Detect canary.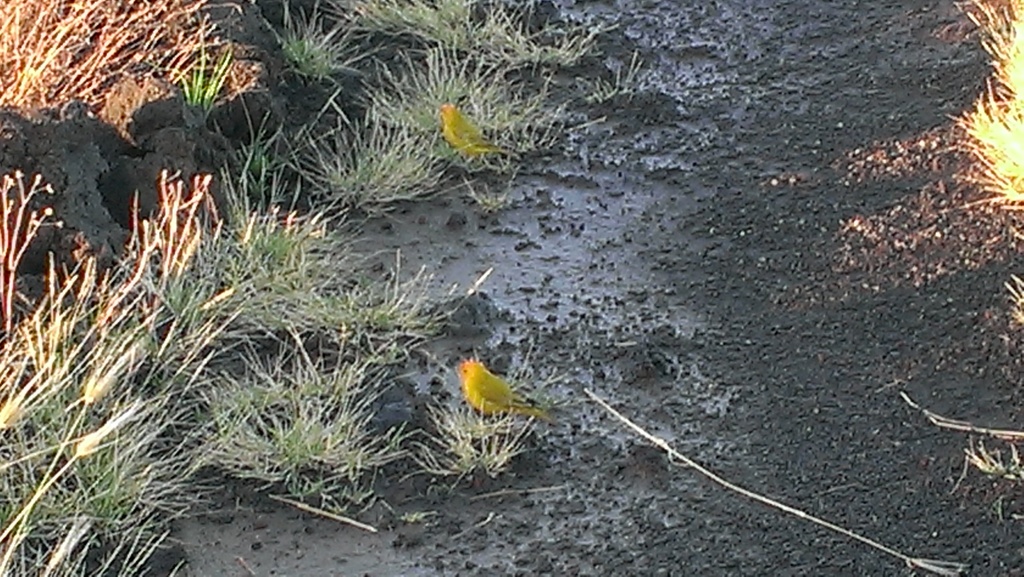
Detected at 435:101:503:158.
